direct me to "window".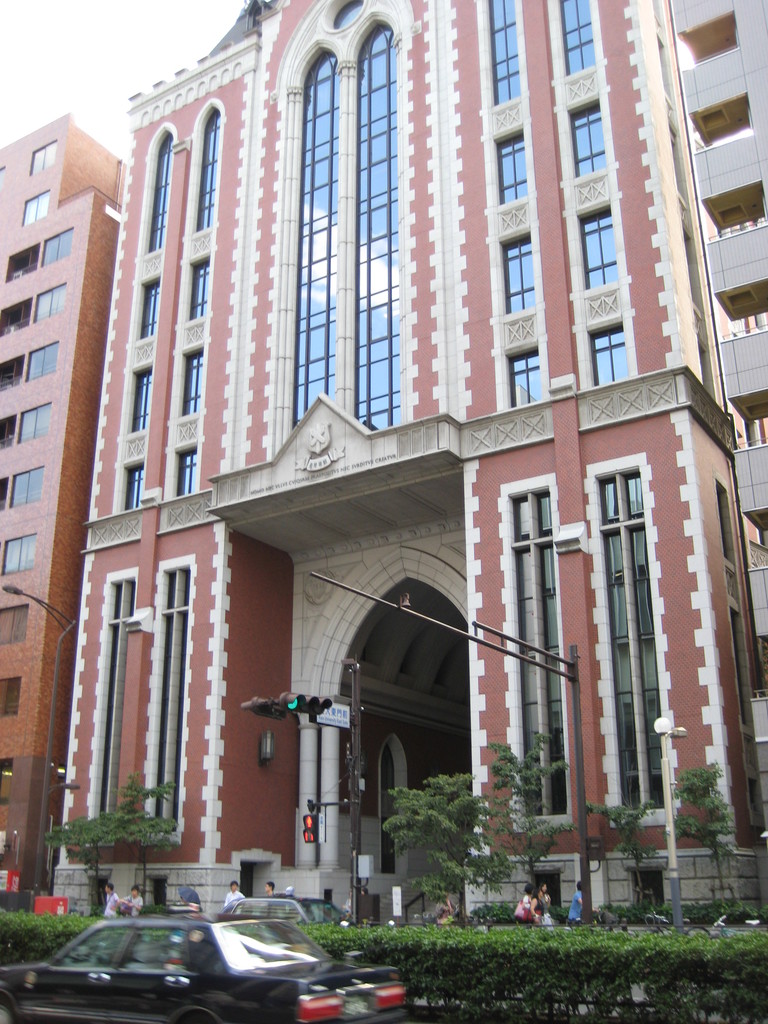
Direction: 337 0 364 27.
